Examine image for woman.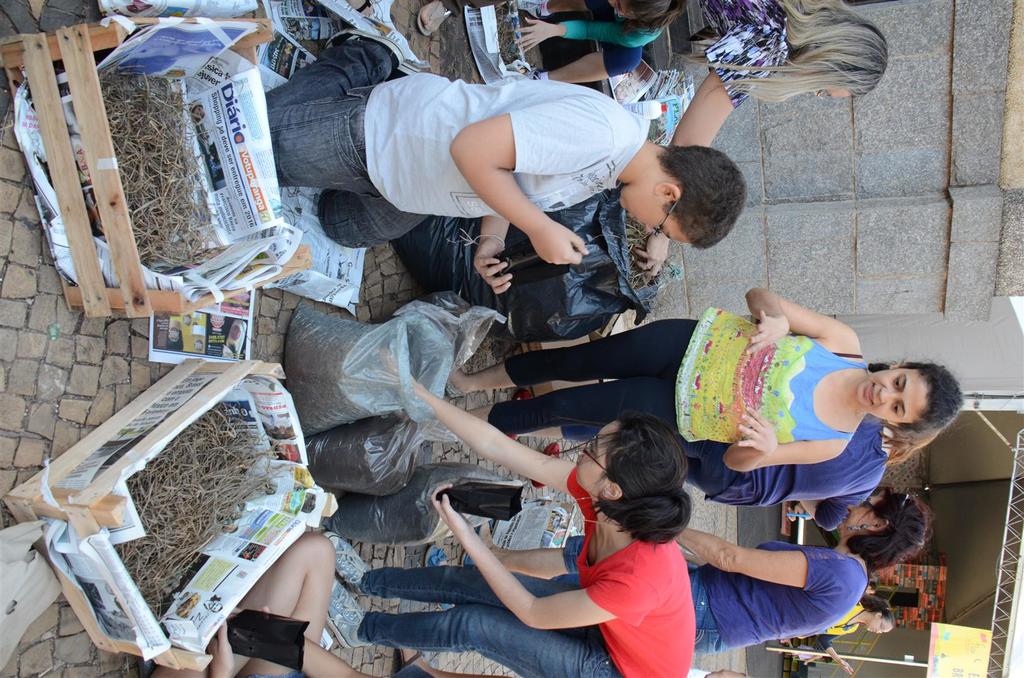
Examination result: locate(423, 482, 933, 659).
